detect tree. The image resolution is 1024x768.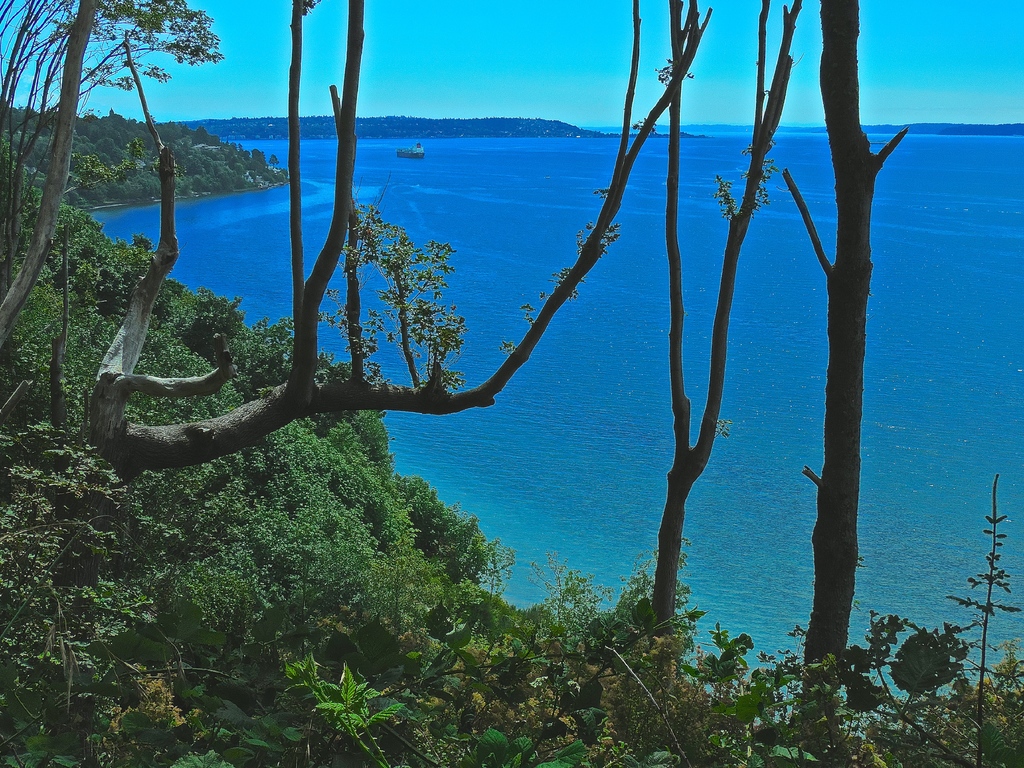
(left=0, top=0, right=224, bottom=342).
